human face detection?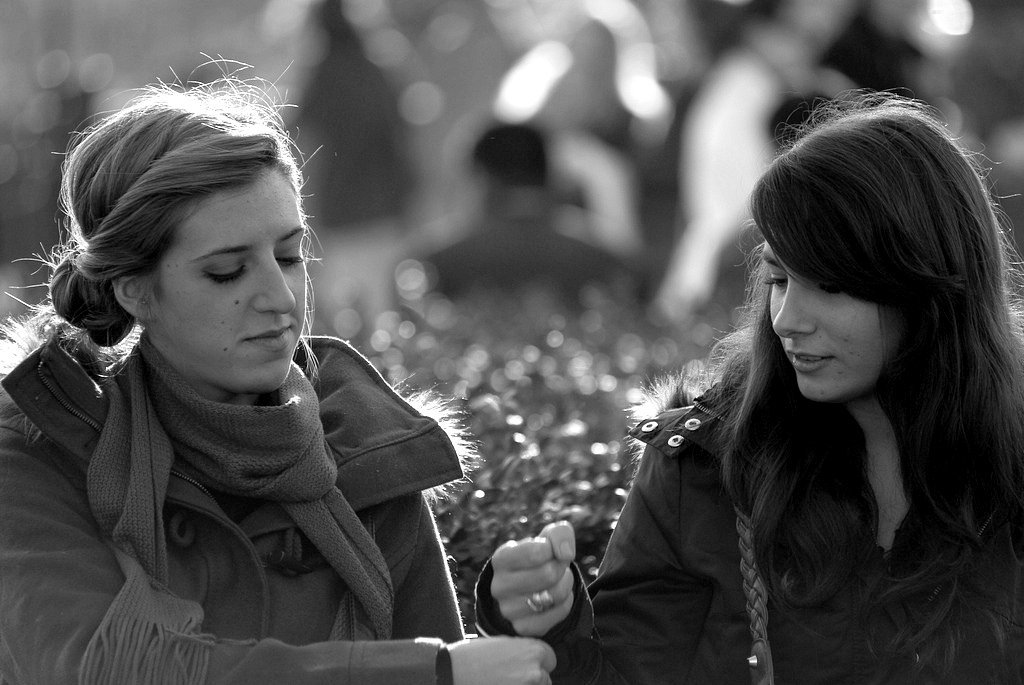
[left=761, top=237, right=890, bottom=404]
